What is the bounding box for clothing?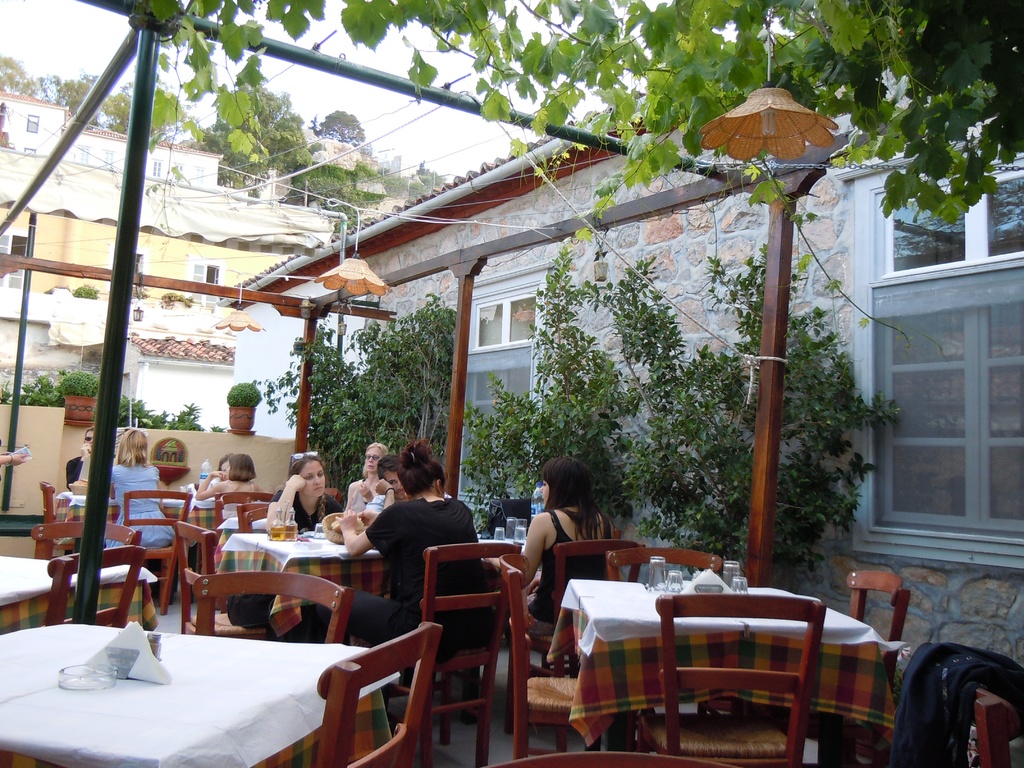
bbox(263, 486, 332, 537).
